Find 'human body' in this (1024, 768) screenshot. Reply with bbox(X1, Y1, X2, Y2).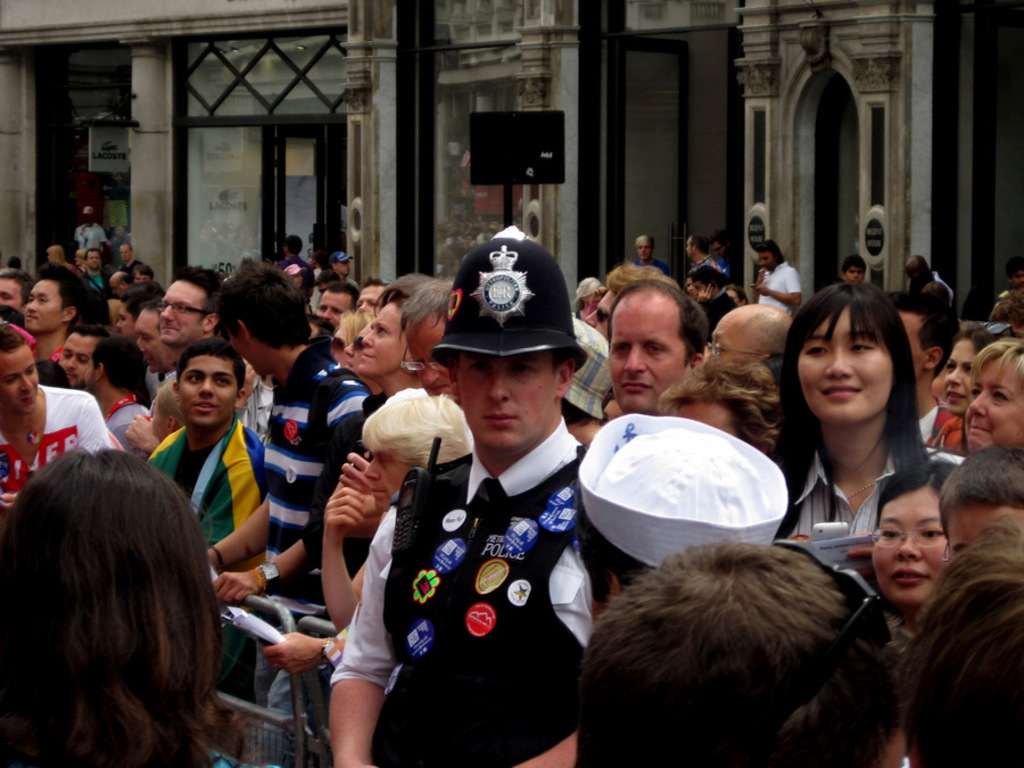
bbox(90, 337, 135, 451).
